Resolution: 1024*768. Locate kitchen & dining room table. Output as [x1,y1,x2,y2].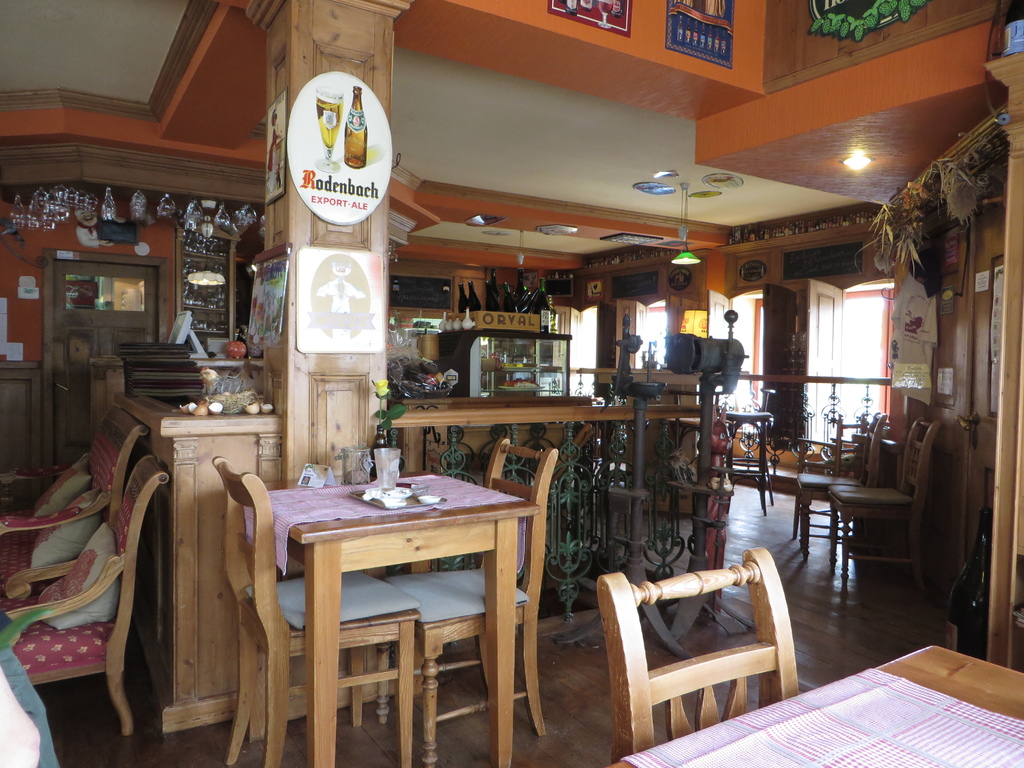
[207,462,661,739].
